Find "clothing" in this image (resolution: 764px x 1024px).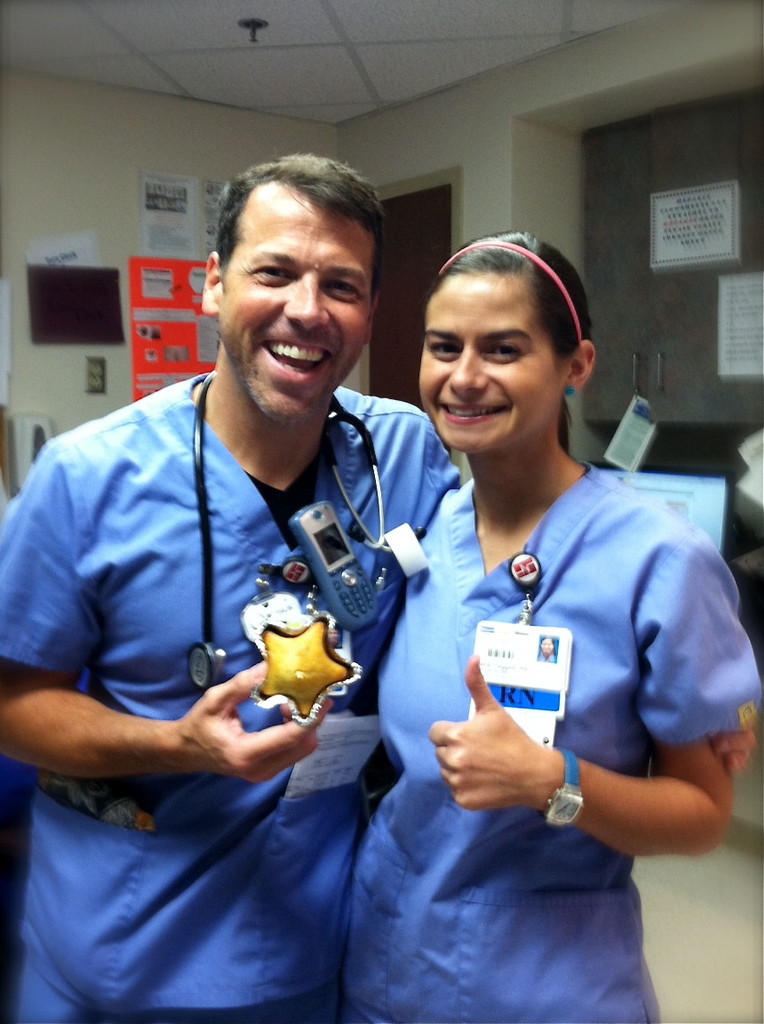
[0, 363, 465, 1023].
